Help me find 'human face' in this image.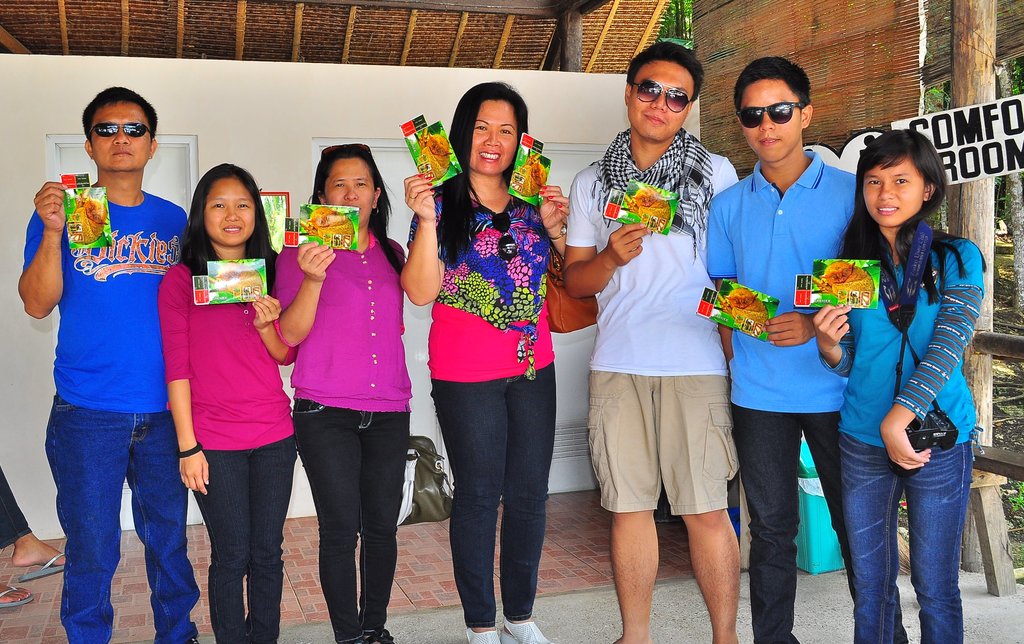
Found it: Rect(204, 180, 255, 245).
